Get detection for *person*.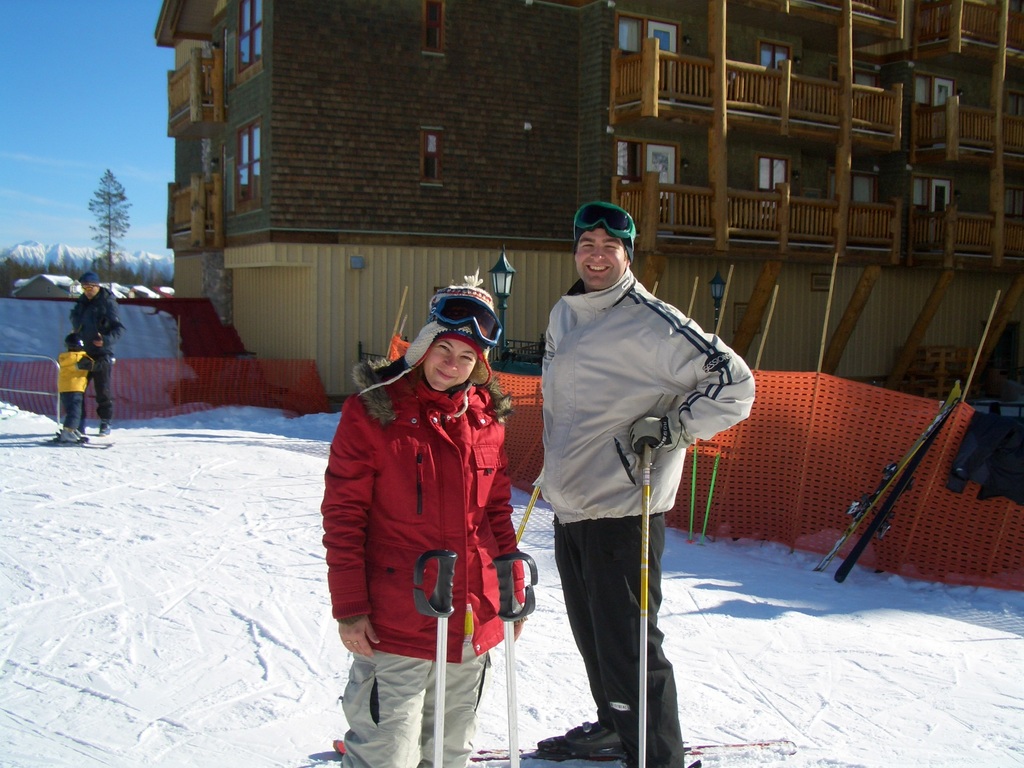
Detection: <box>68,273,126,439</box>.
